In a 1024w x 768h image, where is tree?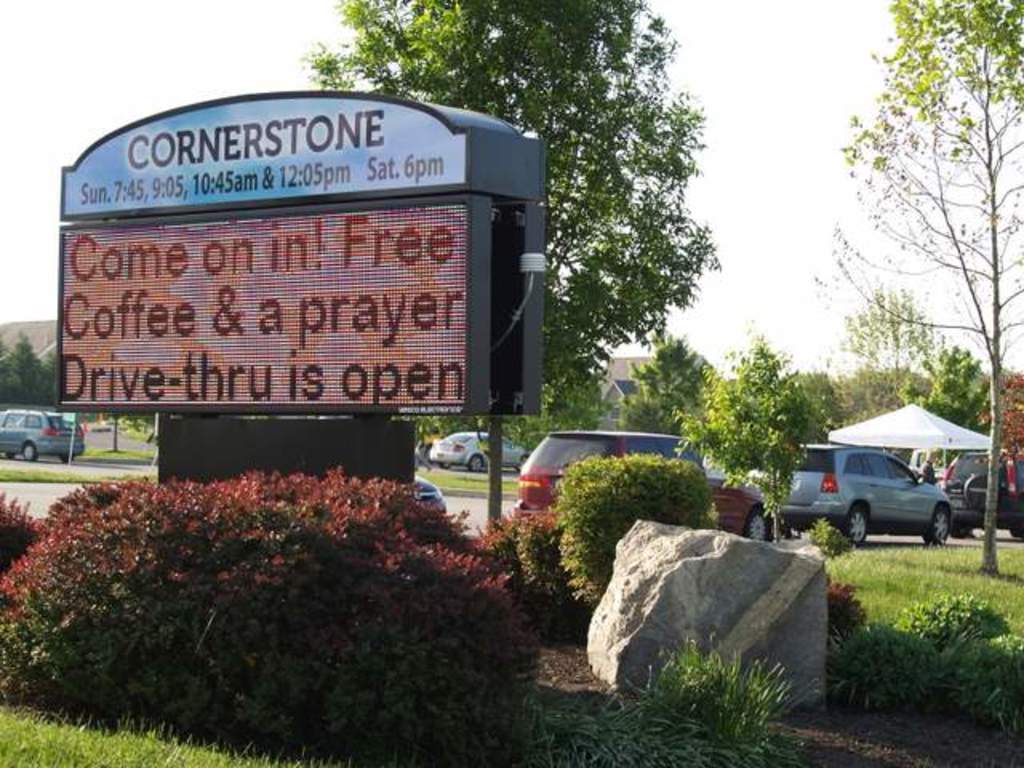
819,282,978,451.
